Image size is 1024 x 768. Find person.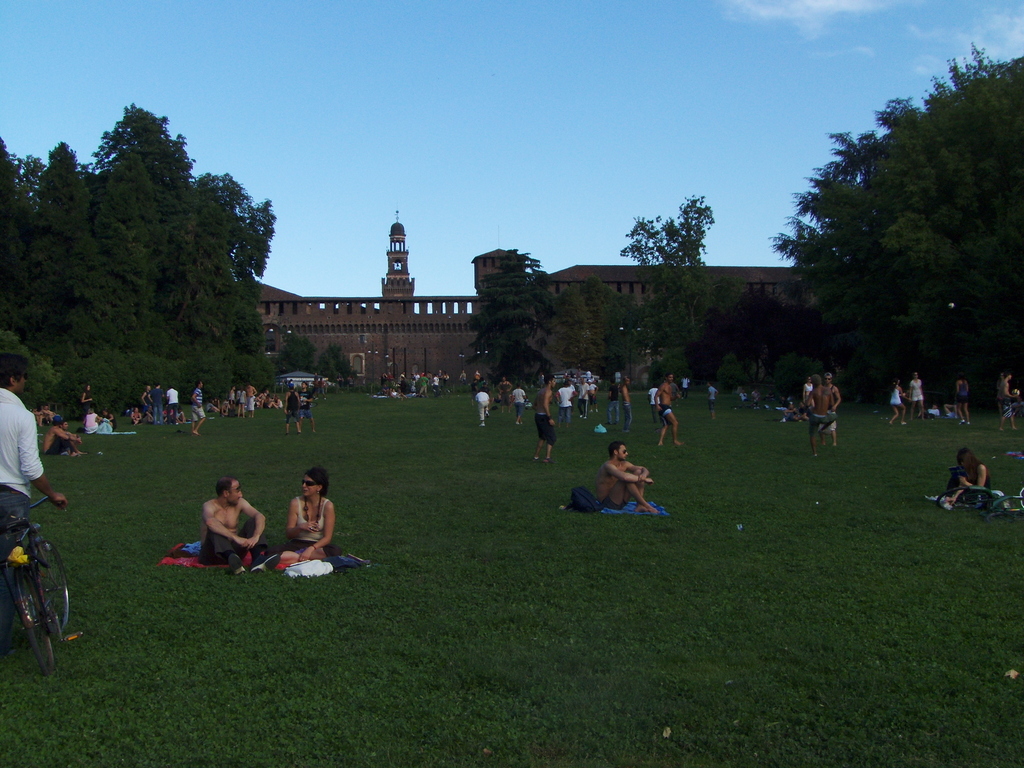
box(532, 372, 556, 461).
